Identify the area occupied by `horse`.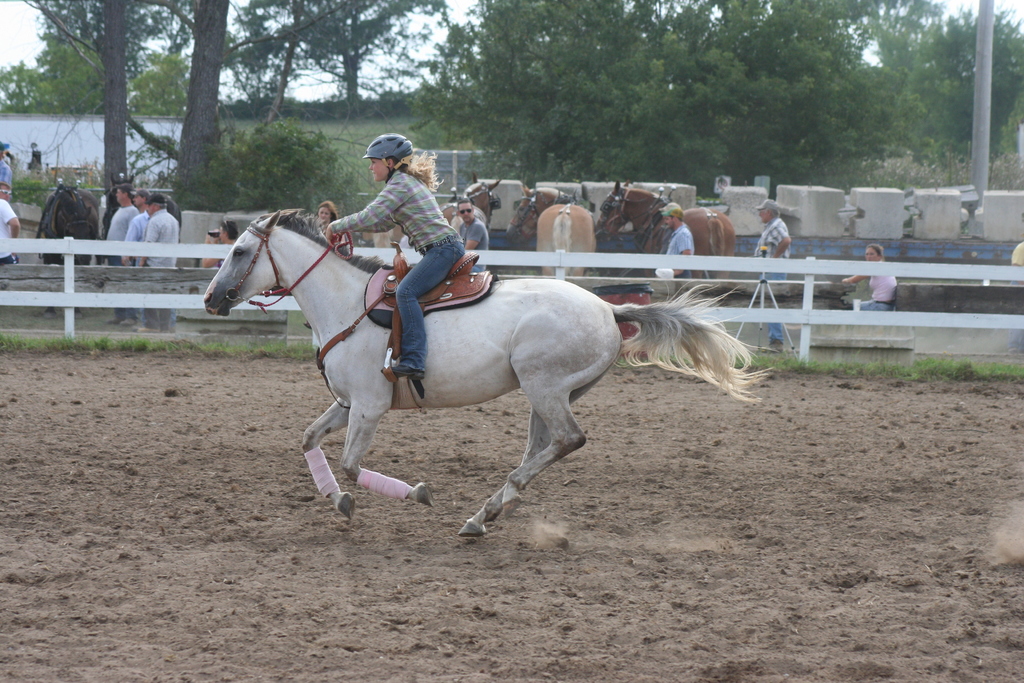
Area: Rect(595, 179, 729, 297).
